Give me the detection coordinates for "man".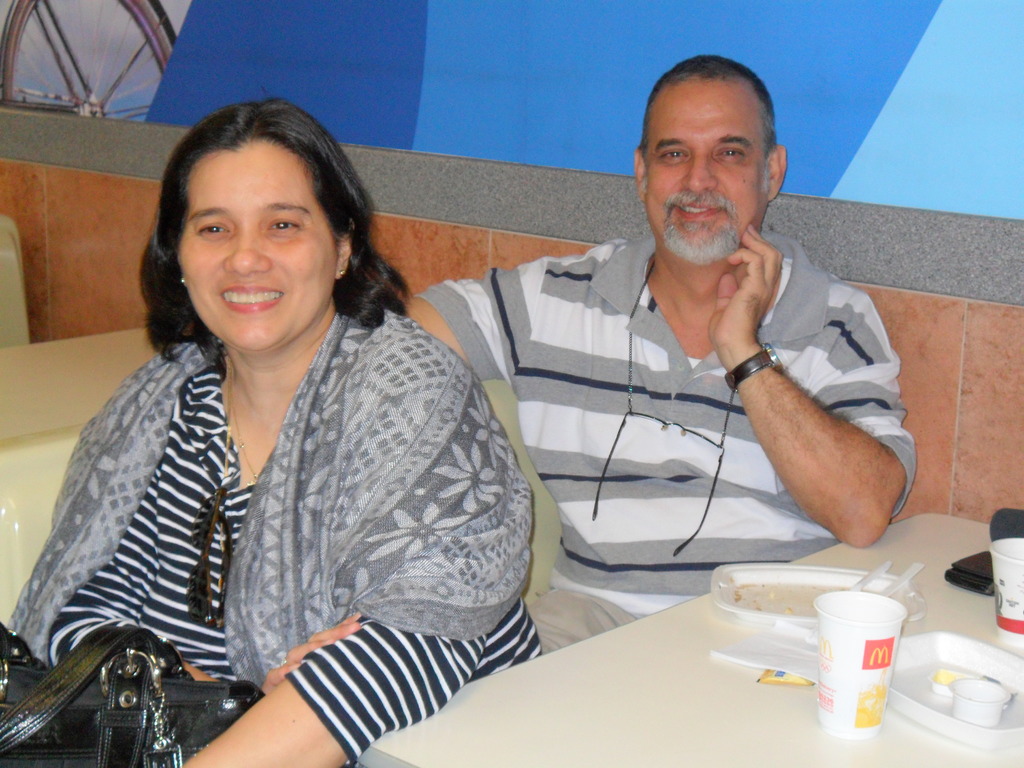
[348,69,876,705].
